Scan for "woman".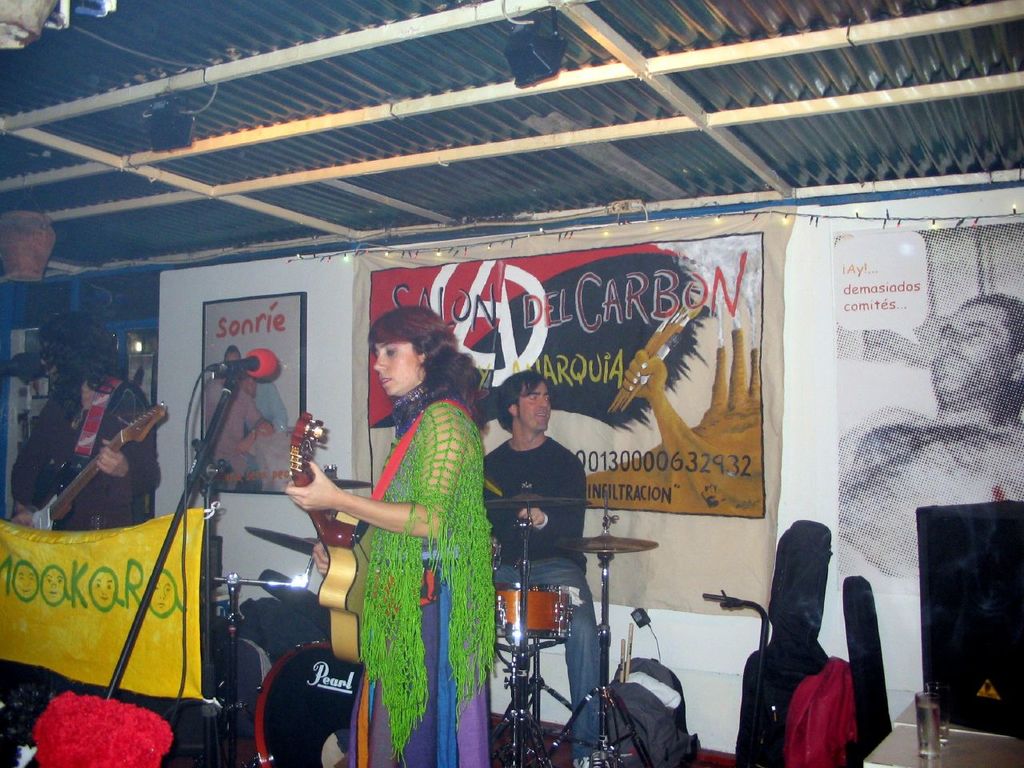
Scan result: left=288, top=302, right=498, bottom=767.
